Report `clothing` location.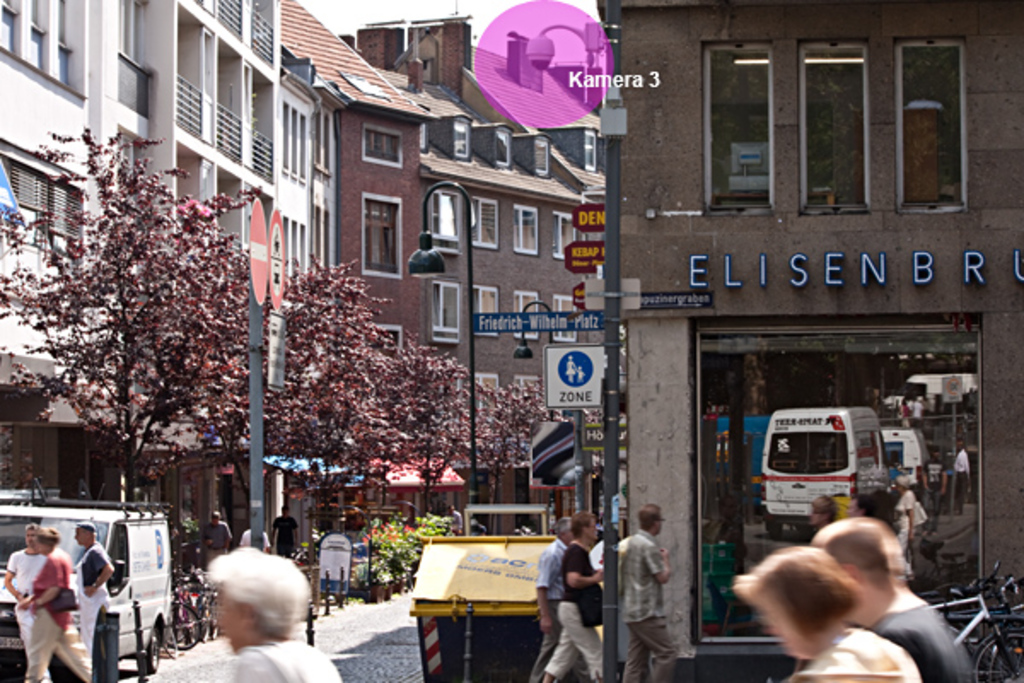
Report: (x1=201, y1=519, x2=227, y2=565).
